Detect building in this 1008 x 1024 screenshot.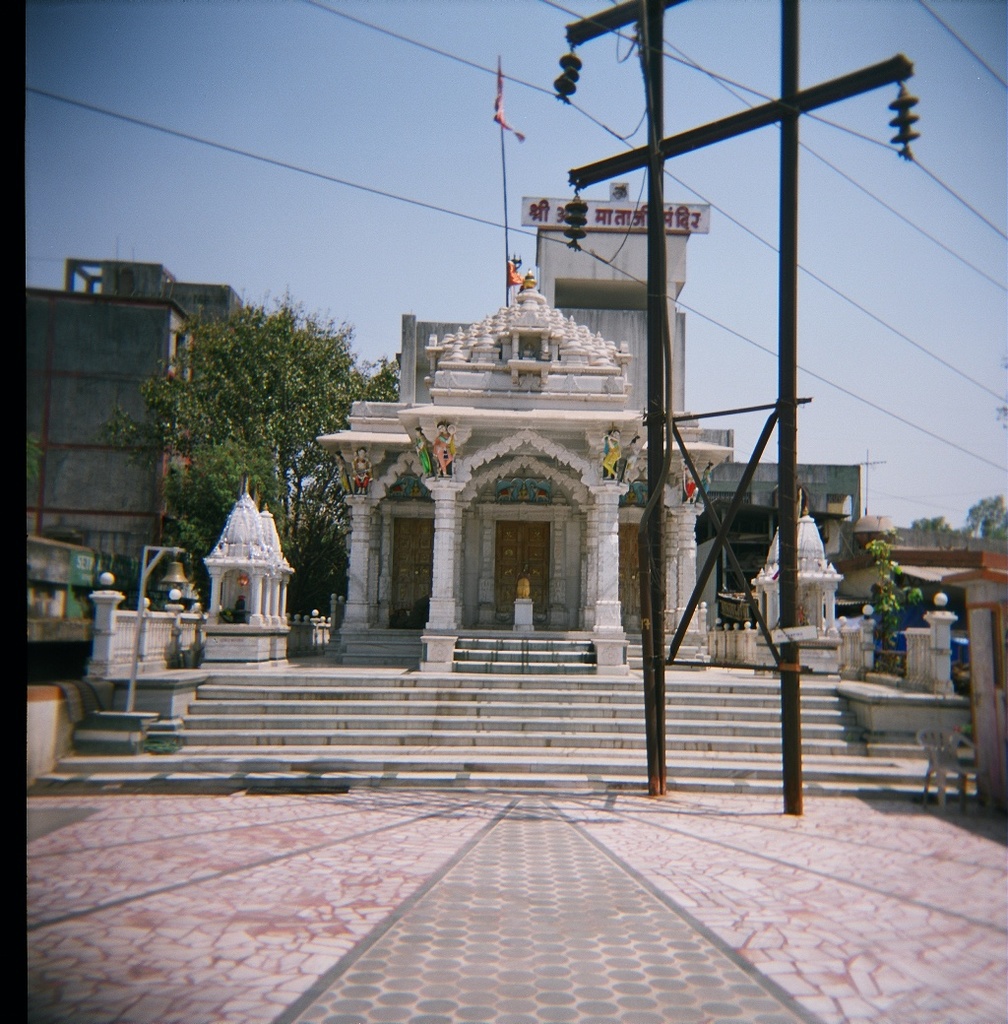
Detection: [x1=310, y1=260, x2=709, y2=663].
